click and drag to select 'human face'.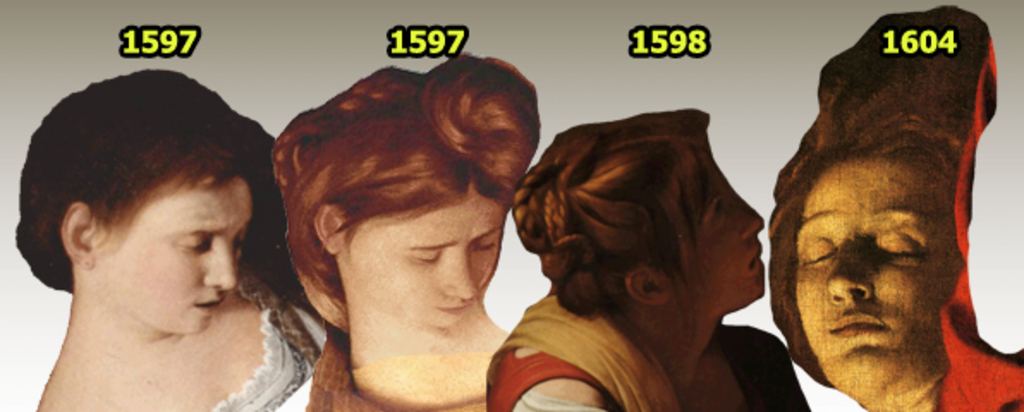
Selection: bbox=[668, 149, 765, 309].
